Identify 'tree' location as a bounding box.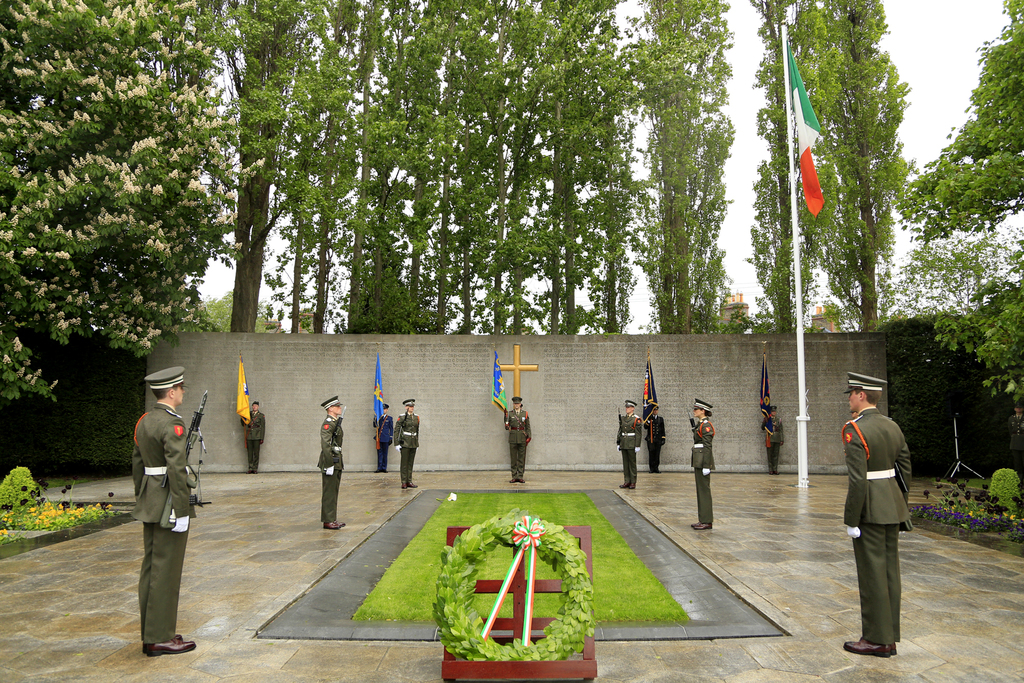
{"x1": 646, "y1": 0, "x2": 733, "y2": 325}.
